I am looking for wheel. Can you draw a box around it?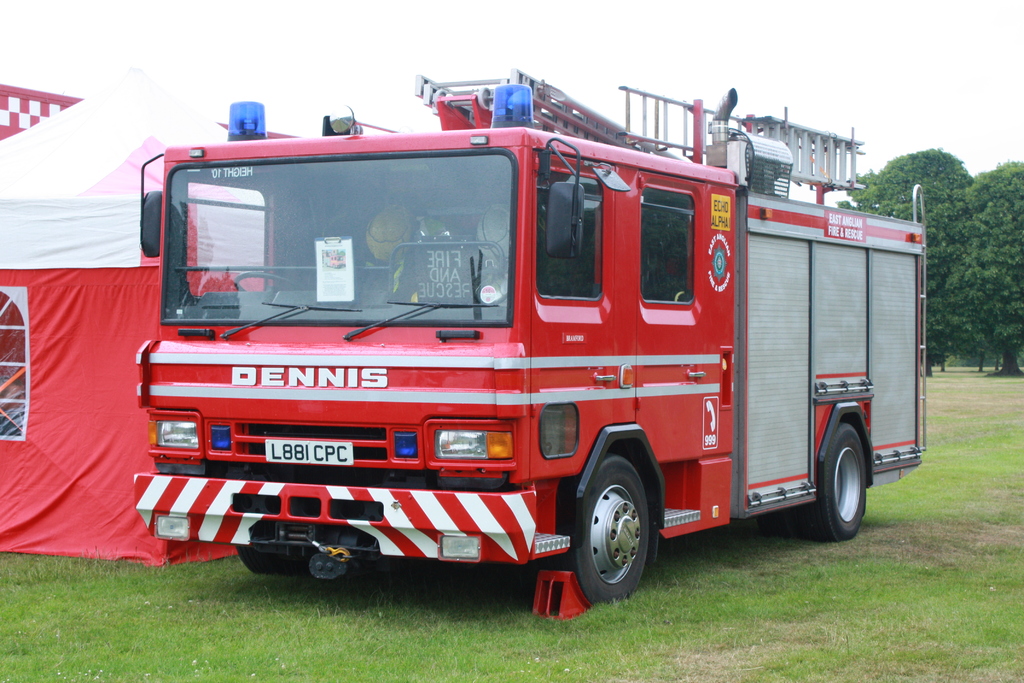
Sure, the bounding box is region(231, 268, 305, 293).
